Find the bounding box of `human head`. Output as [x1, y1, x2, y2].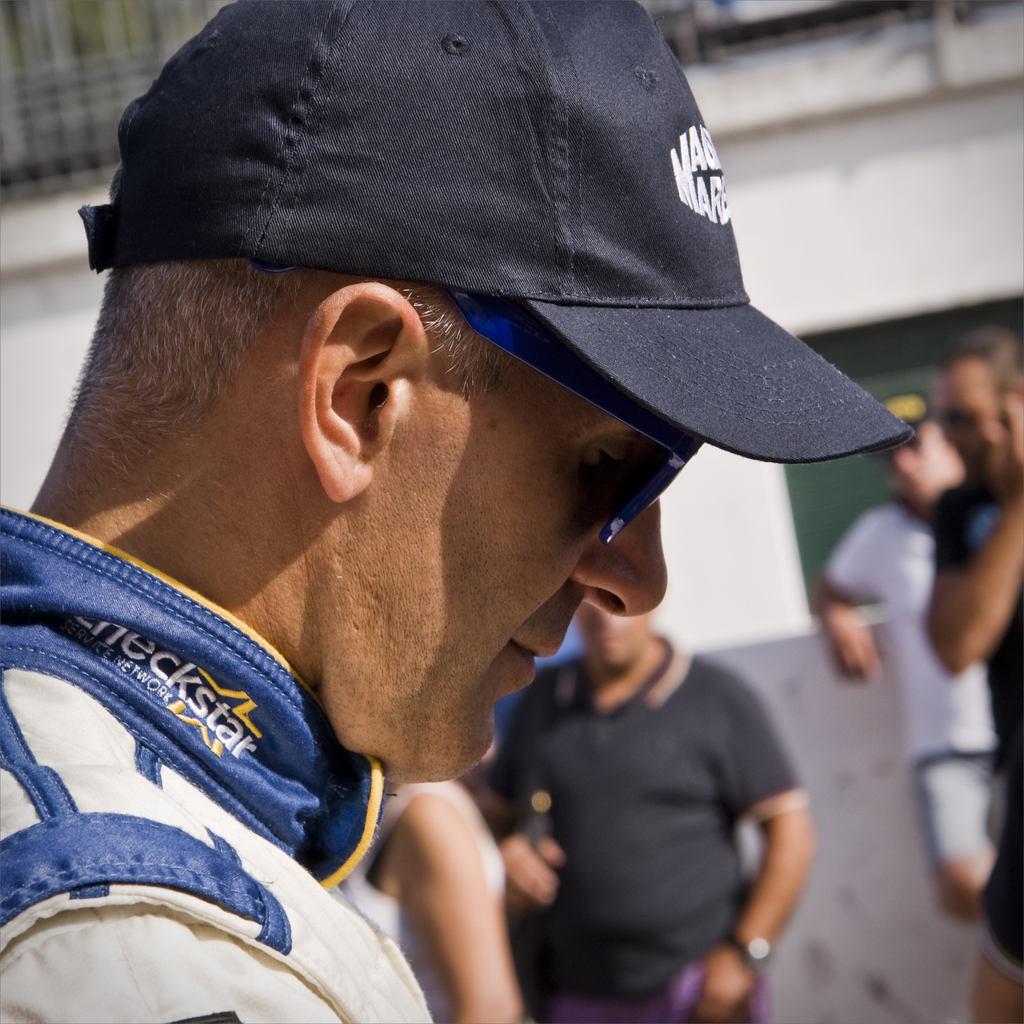
[876, 388, 964, 505].
